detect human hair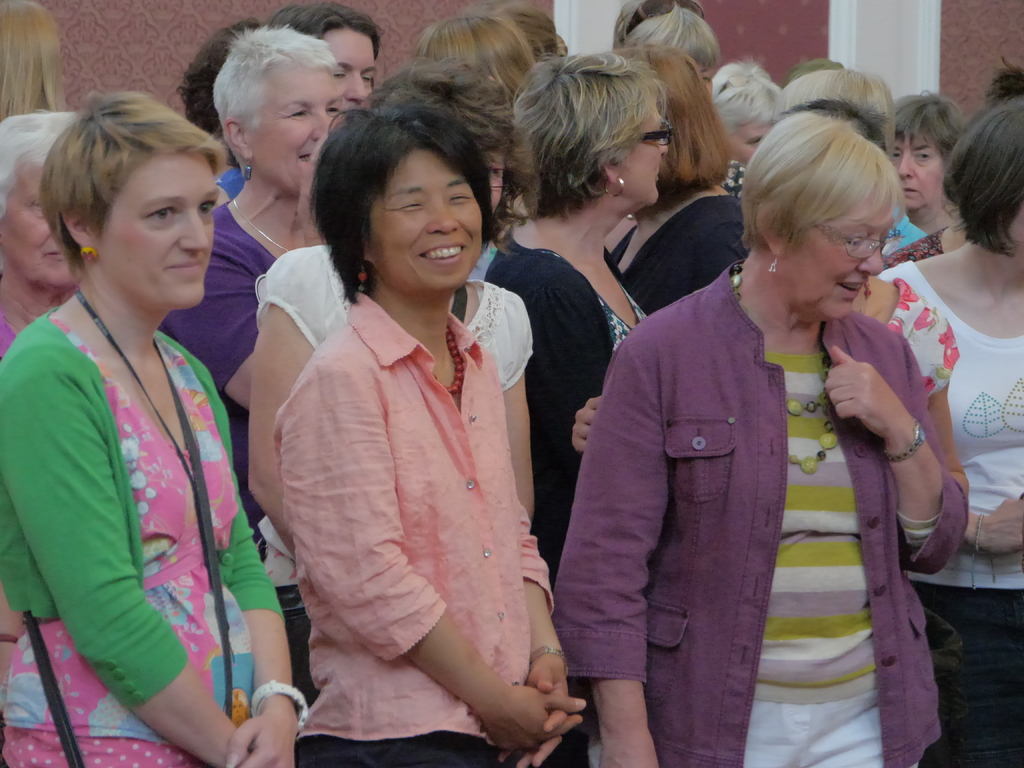
x1=739, y1=114, x2=904, y2=258
